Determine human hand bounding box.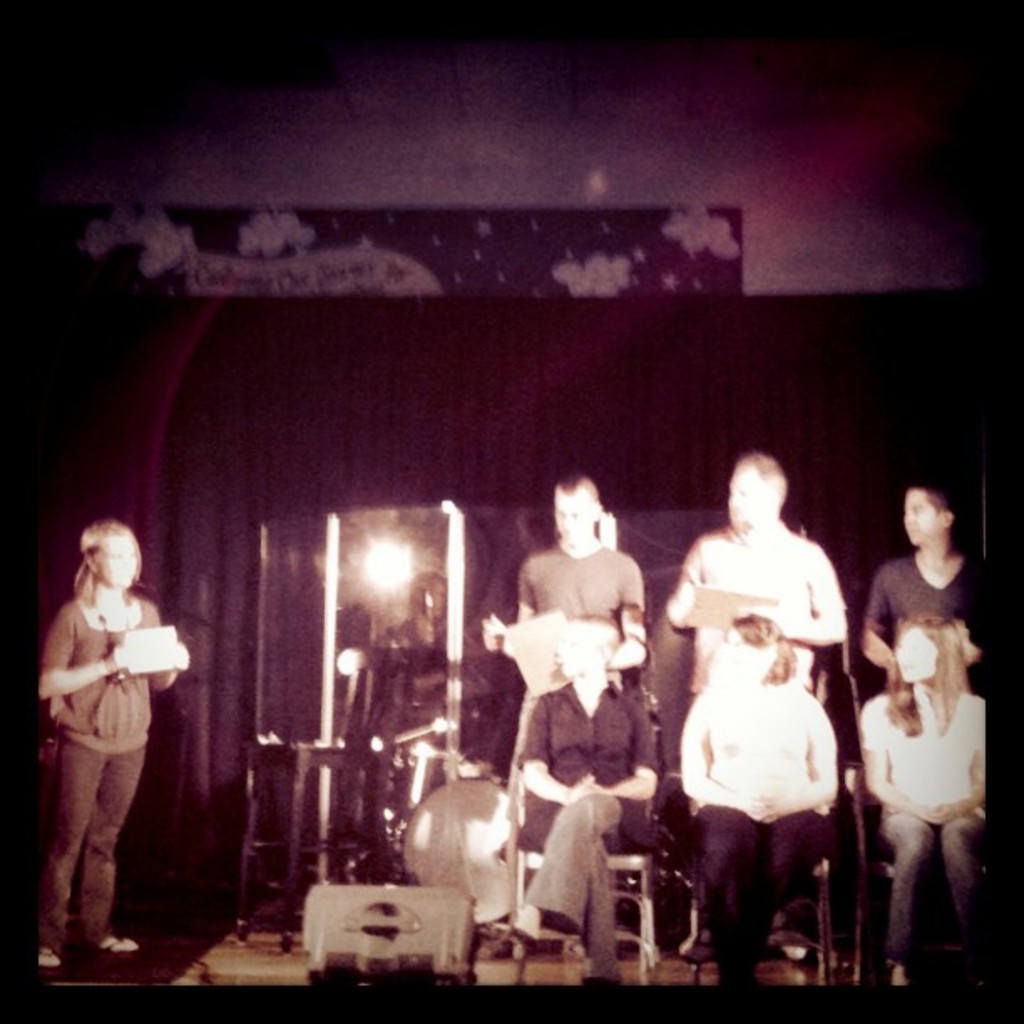
Determined: BBox(169, 641, 191, 676).
